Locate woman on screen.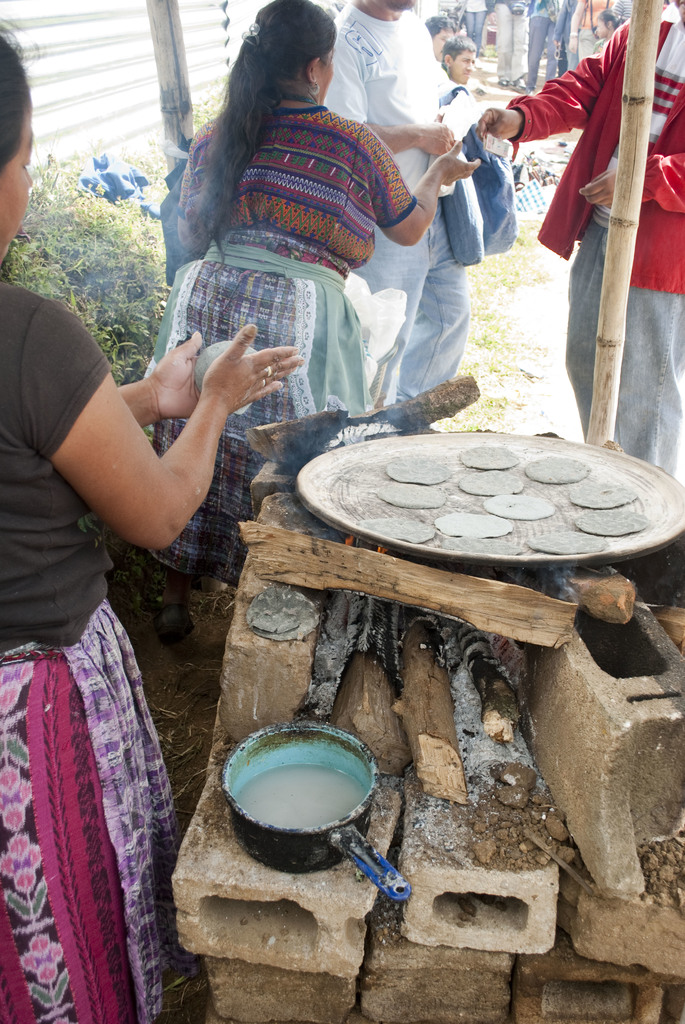
On screen at 551,0,579,73.
